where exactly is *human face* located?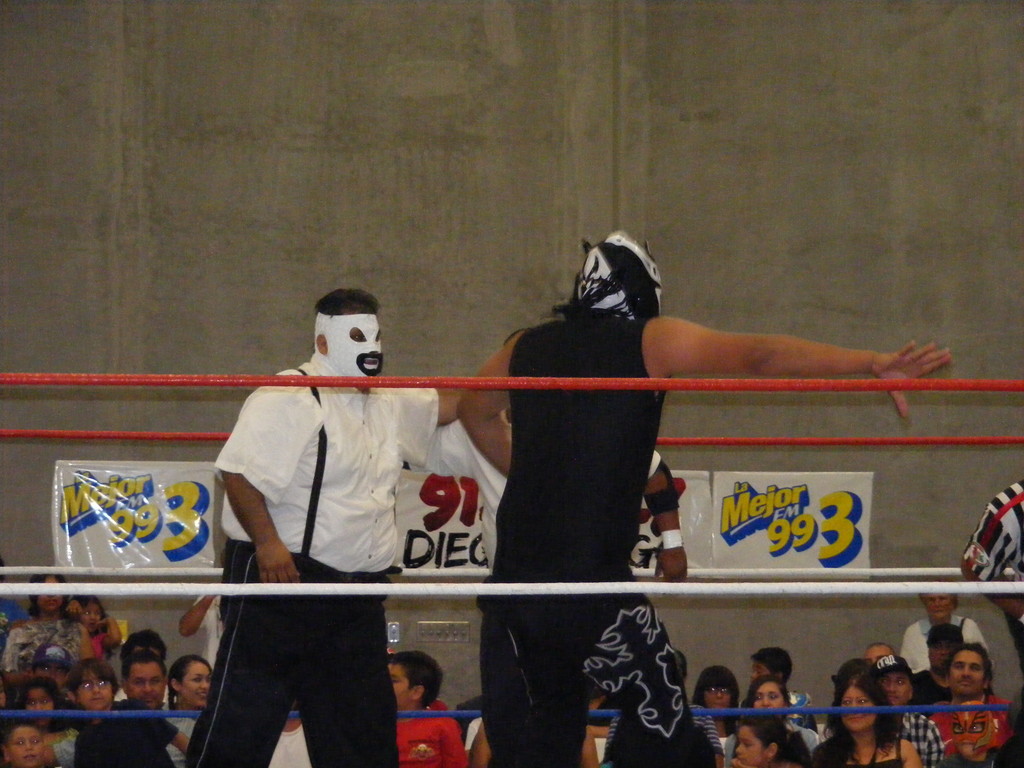
Its bounding box is <bbox>179, 661, 216, 708</bbox>.
